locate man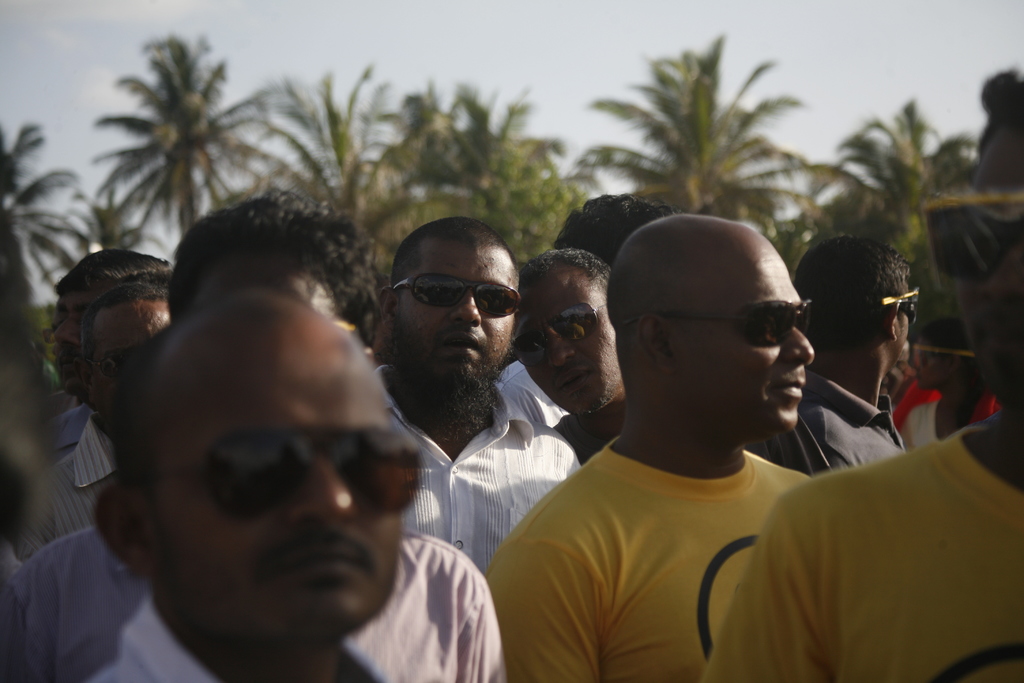
<region>479, 215, 813, 682</region>
